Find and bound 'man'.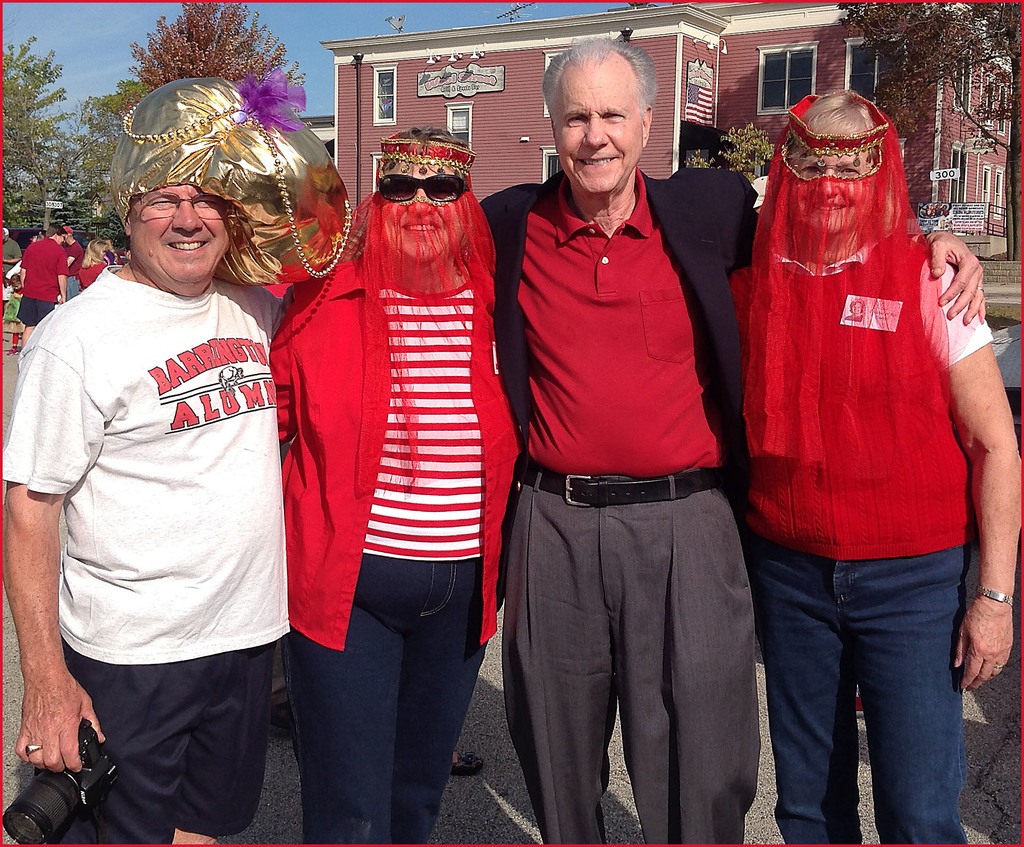
Bound: <region>15, 222, 65, 349</region>.
